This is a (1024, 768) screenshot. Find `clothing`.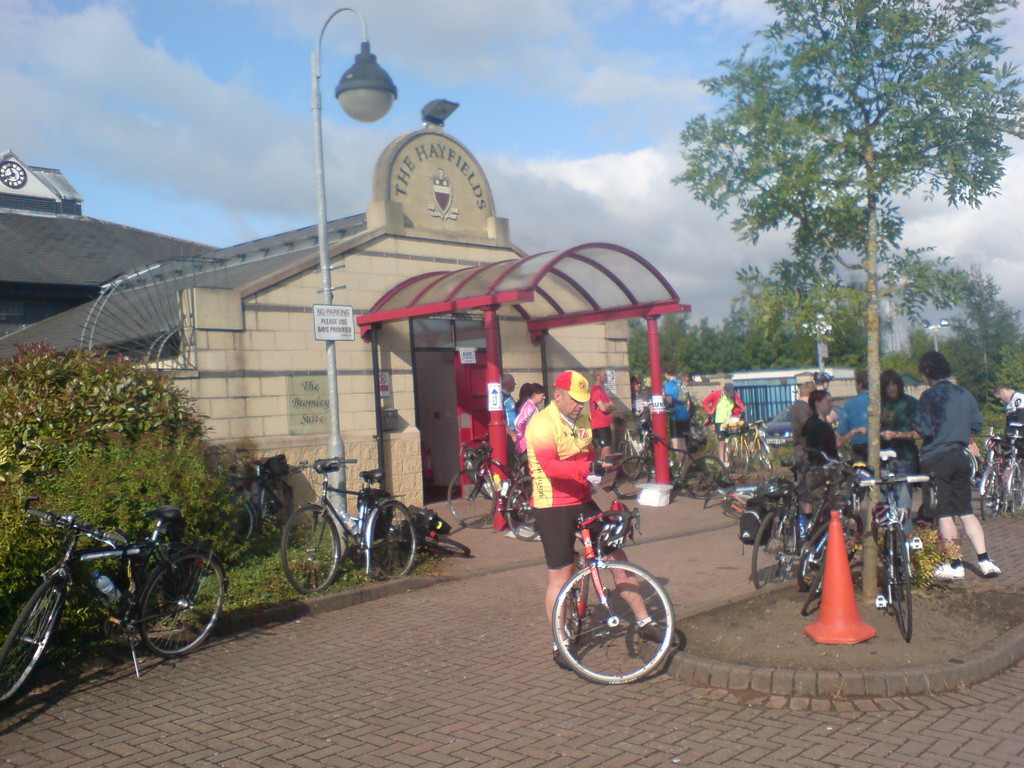
Bounding box: [x1=657, y1=365, x2=698, y2=428].
